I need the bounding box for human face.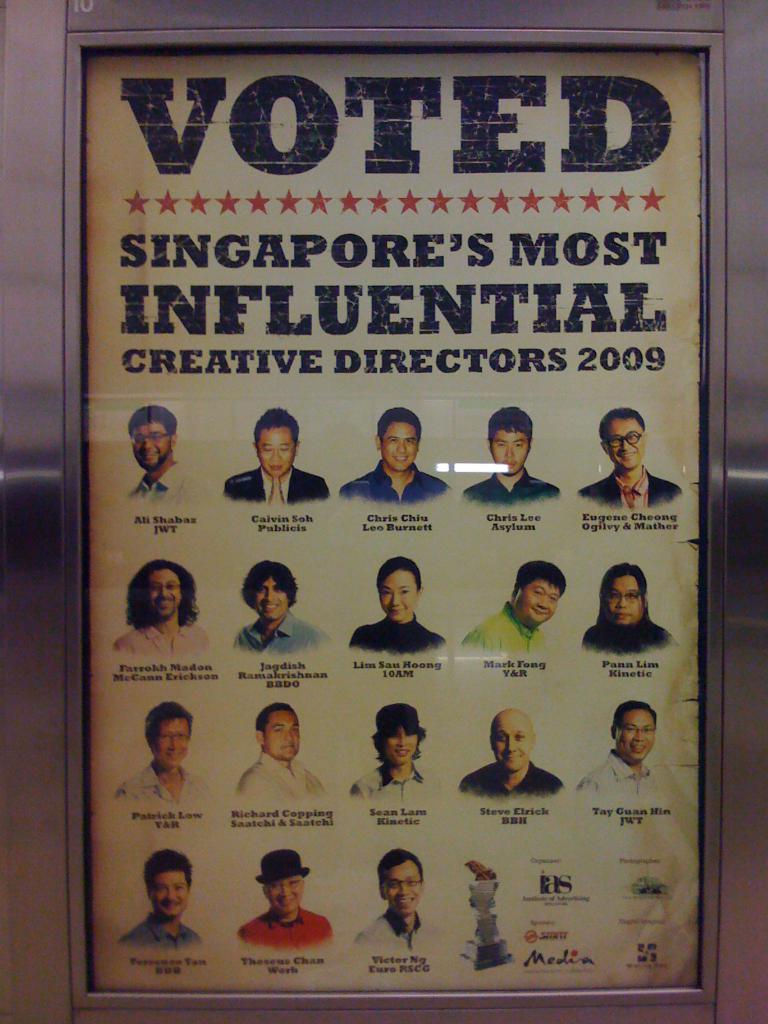
Here it is: Rect(145, 573, 180, 614).
